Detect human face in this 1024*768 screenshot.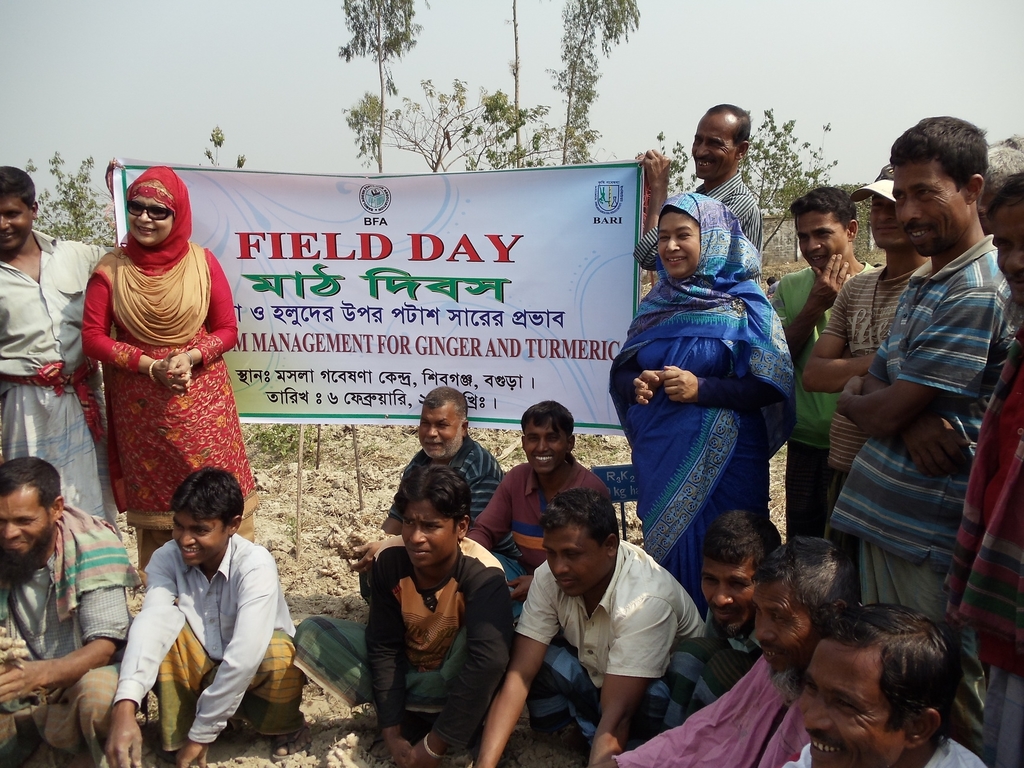
Detection: box=[867, 193, 900, 250].
